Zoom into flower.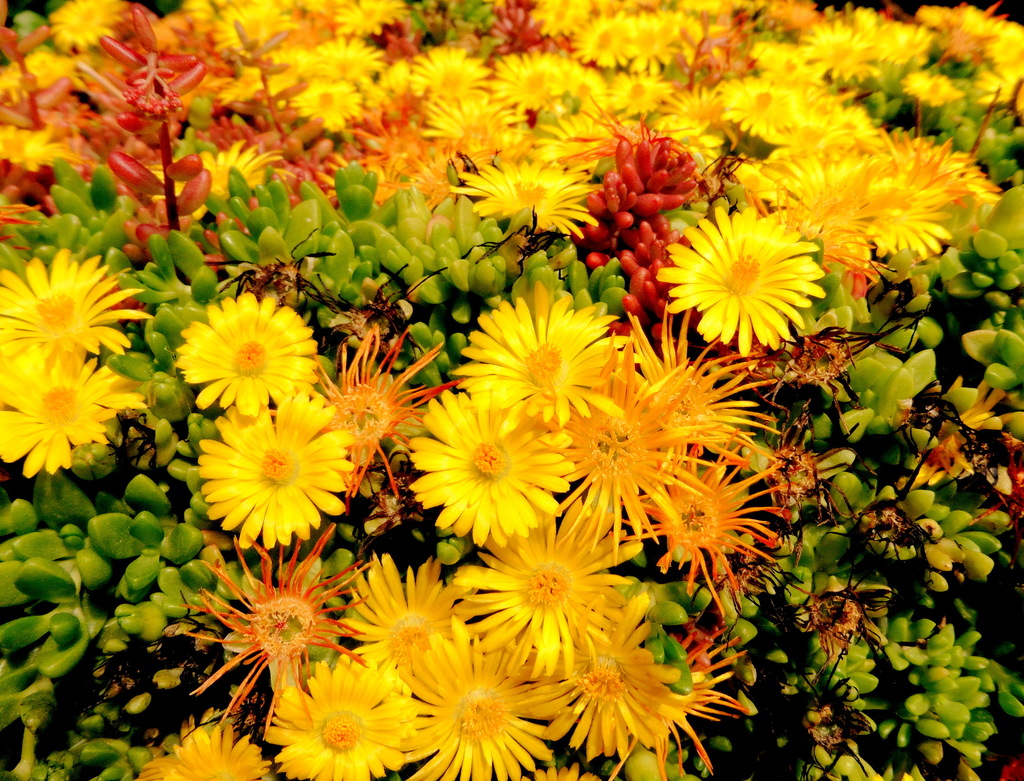
Zoom target: x1=175 y1=291 x2=319 y2=413.
